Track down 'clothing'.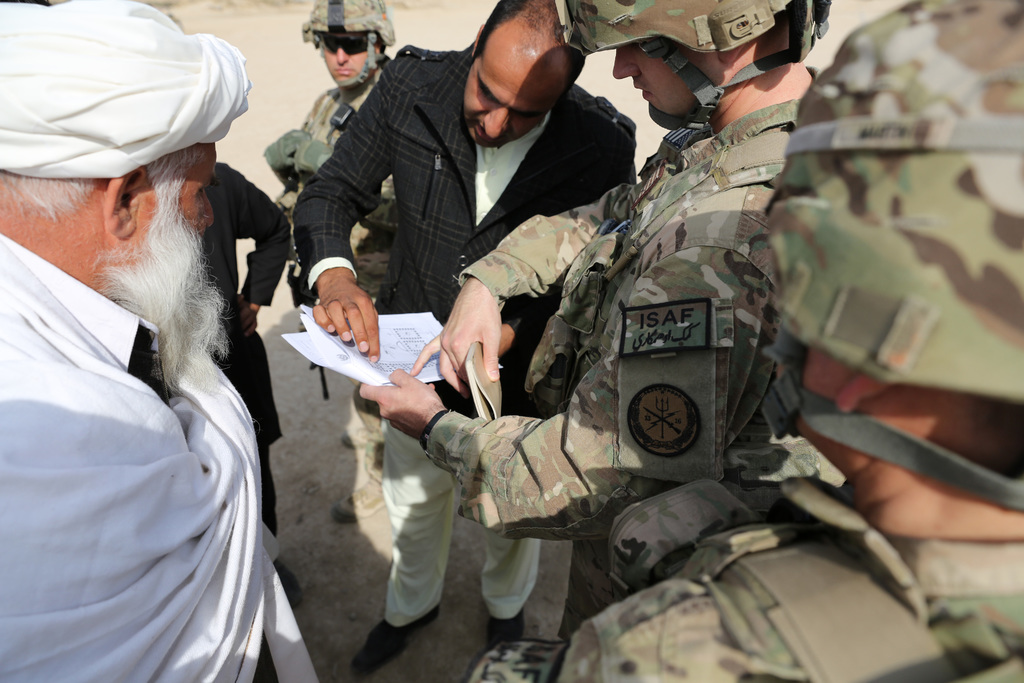
Tracked to <box>0,225,316,682</box>.
